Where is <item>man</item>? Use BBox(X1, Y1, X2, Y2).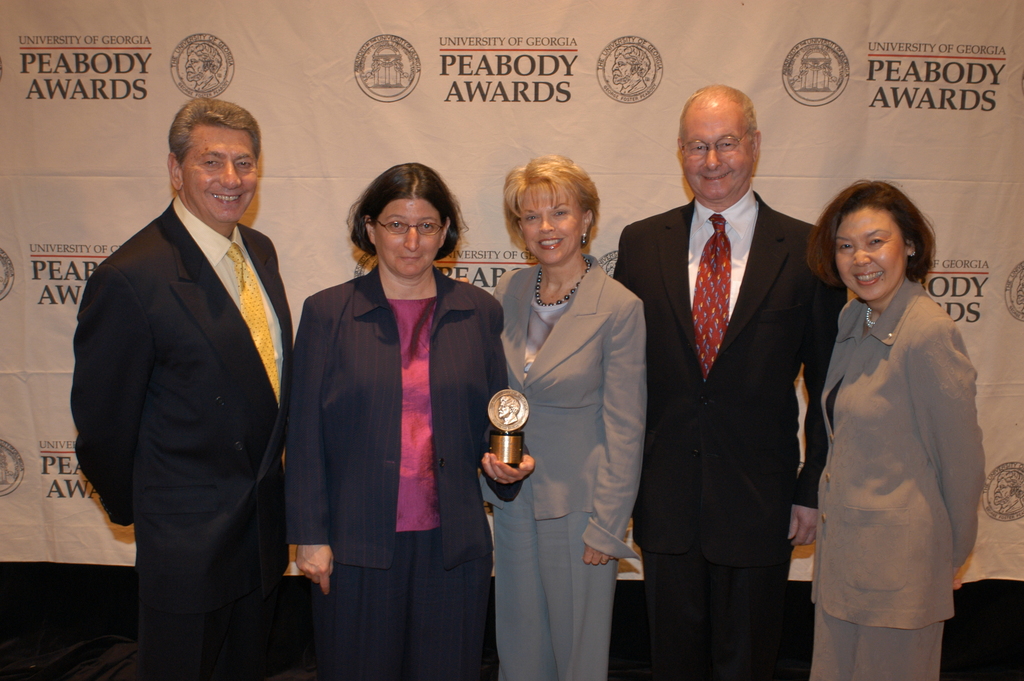
BBox(611, 82, 846, 680).
